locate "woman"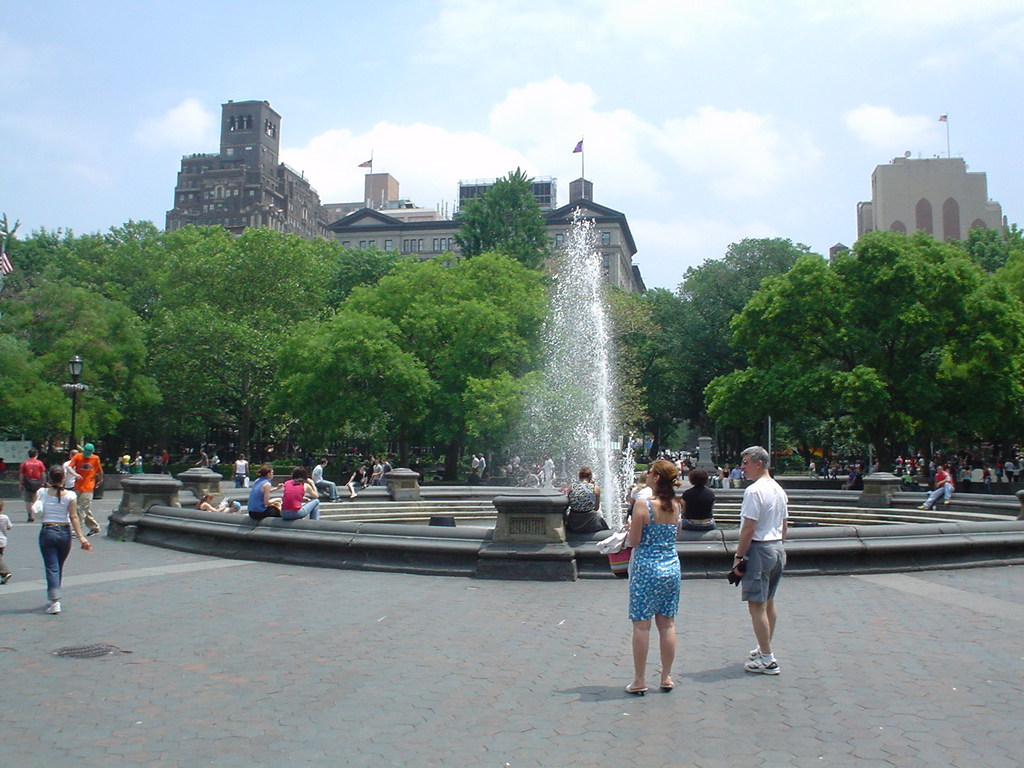
195:488:236:516
